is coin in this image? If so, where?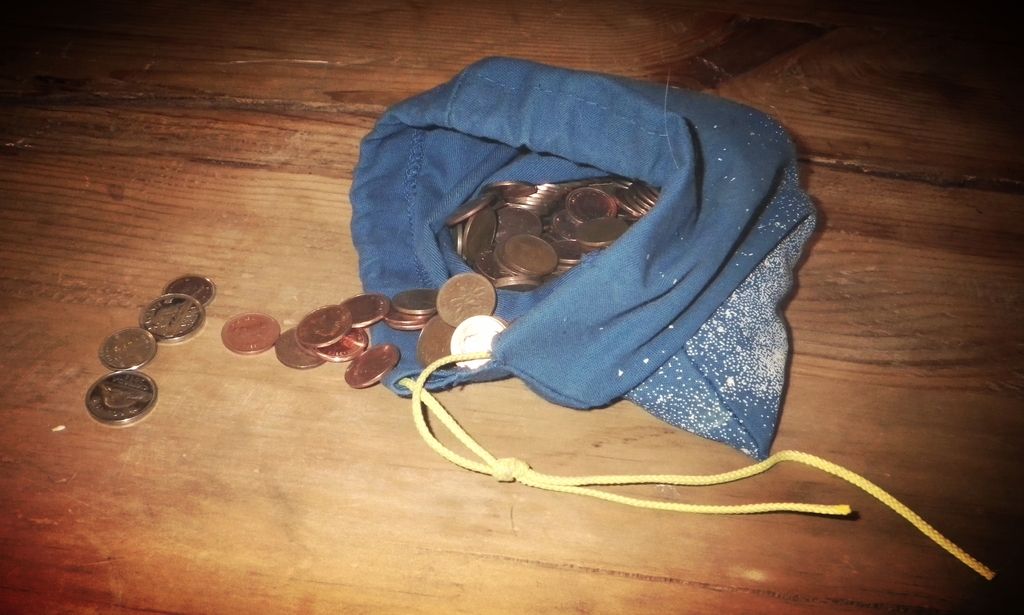
Yes, at {"x1": 137, "y1": 294, "x2": 205, "y2": 341}.
